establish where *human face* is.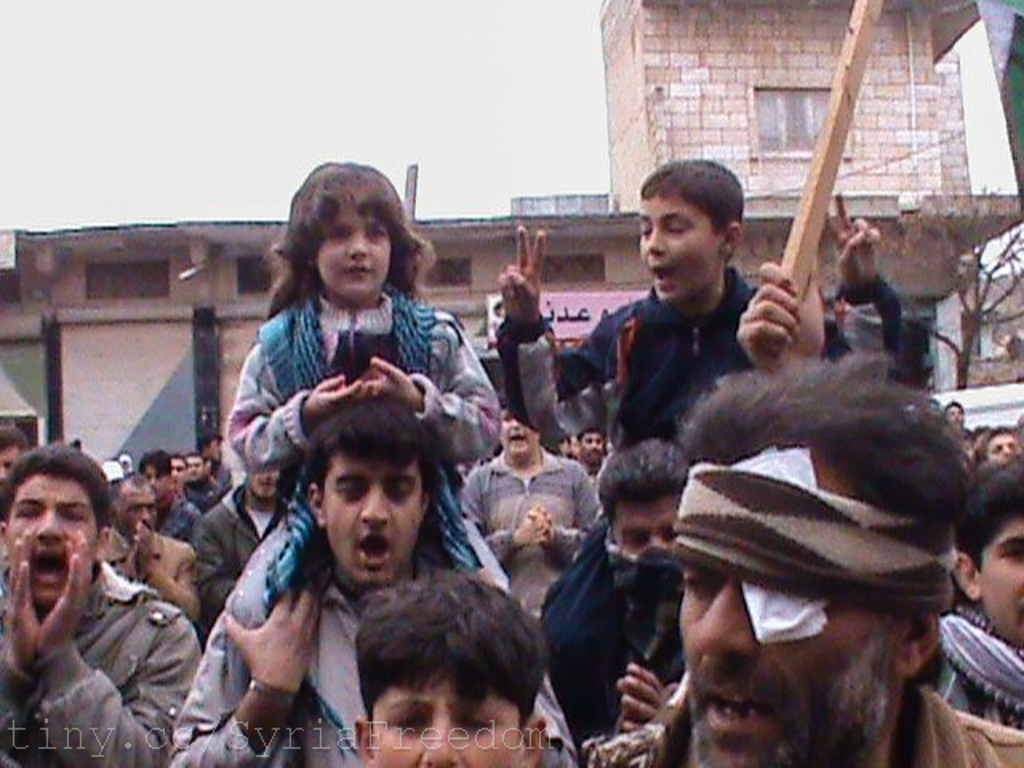
Established at 253:469:278:498.
